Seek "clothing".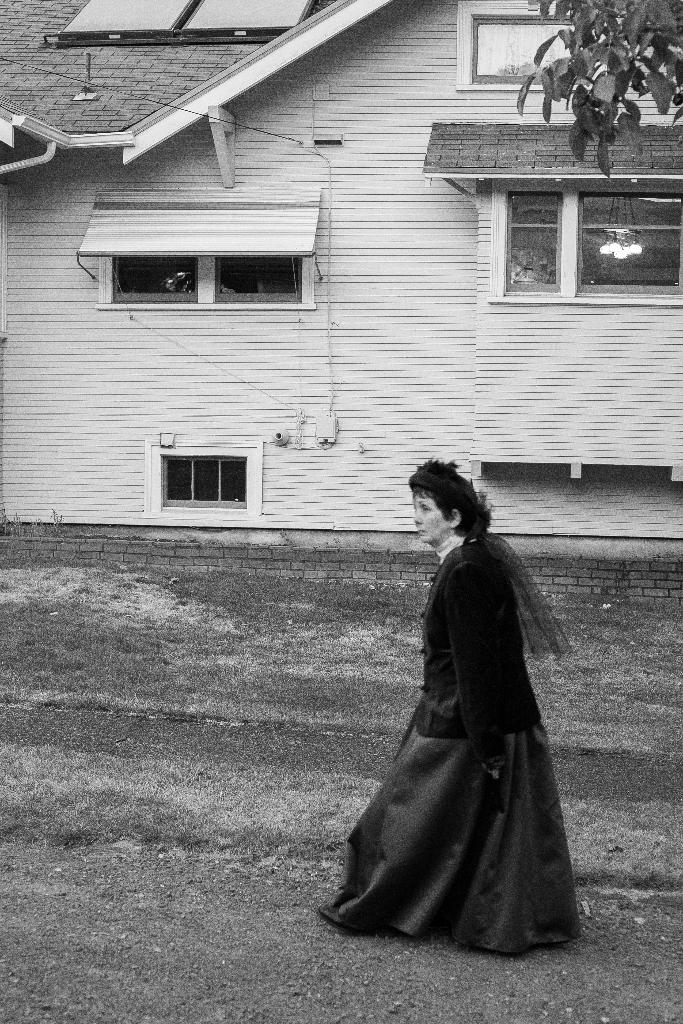
detection(327, 511, 584, 945).
